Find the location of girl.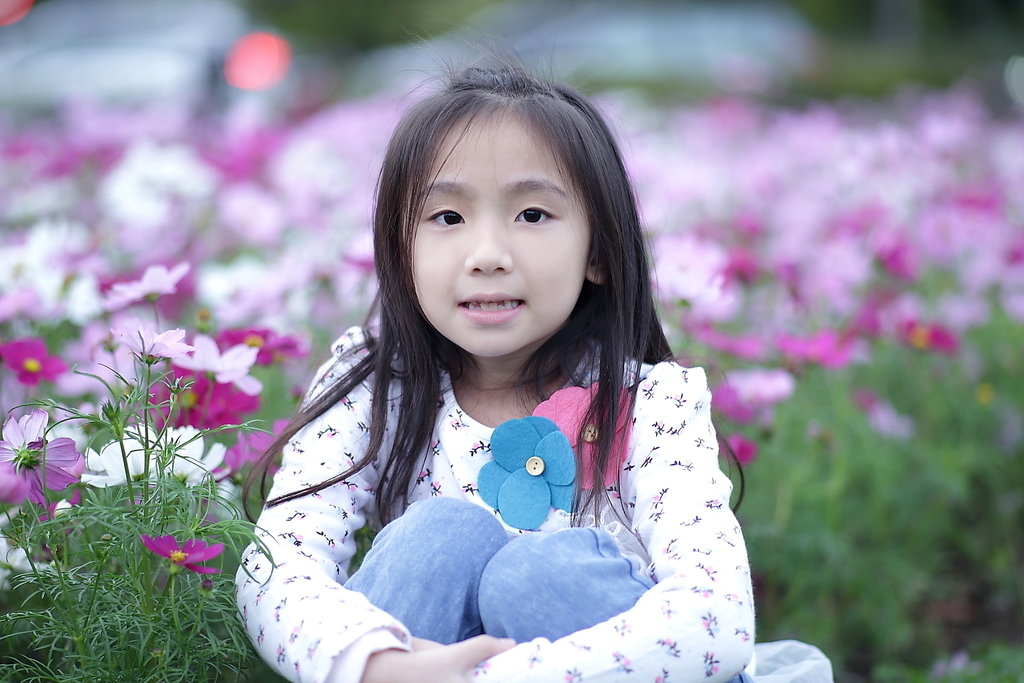
Location: box=[229, 22, 833, 682].
